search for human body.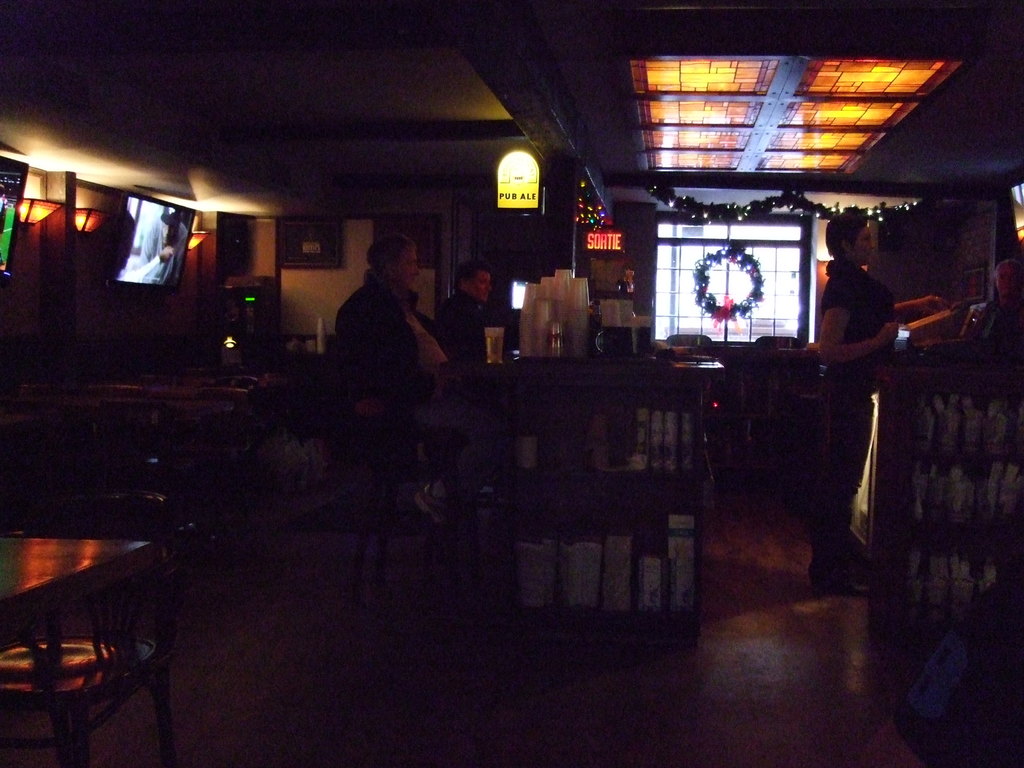
Found at BBox(606, 264, 652, 319).
